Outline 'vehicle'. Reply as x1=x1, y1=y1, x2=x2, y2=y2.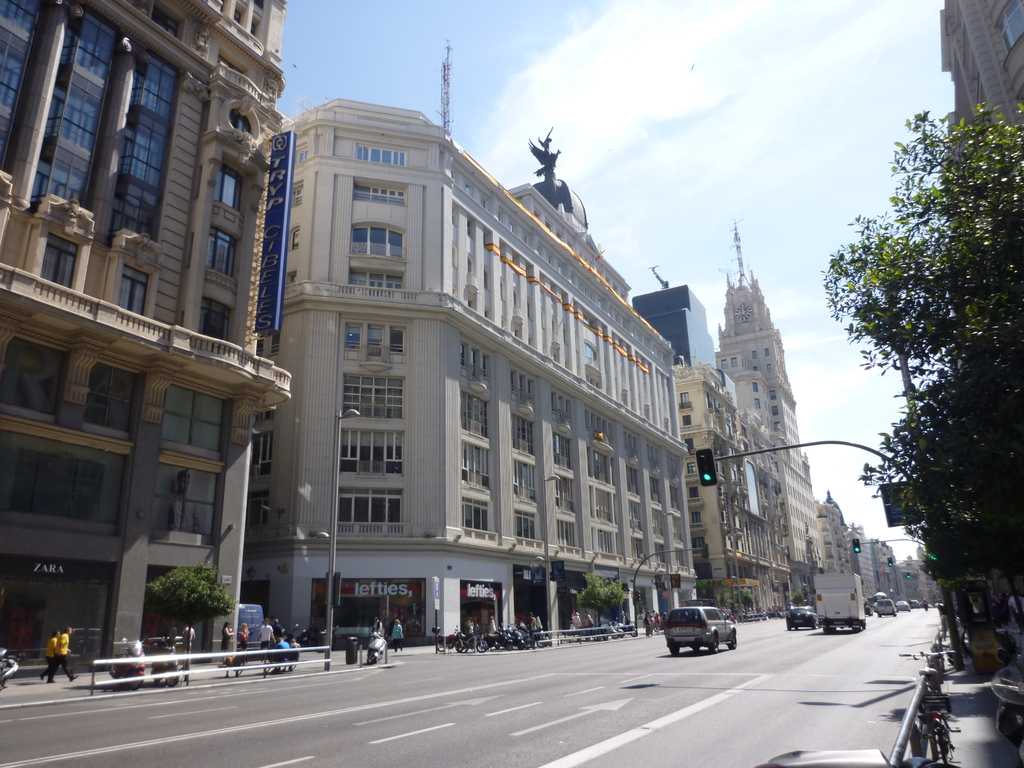
x1=109, y1=641, x2=147, y2=685.
